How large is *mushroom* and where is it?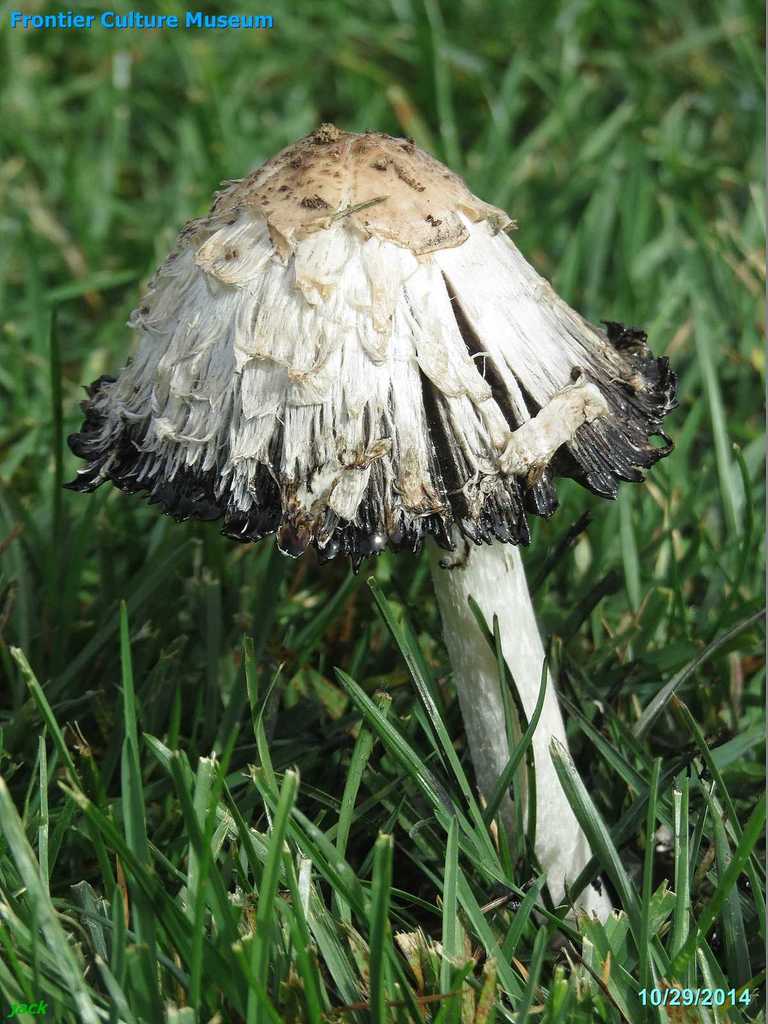
Bounding box: (91, 123, 672, 928).
